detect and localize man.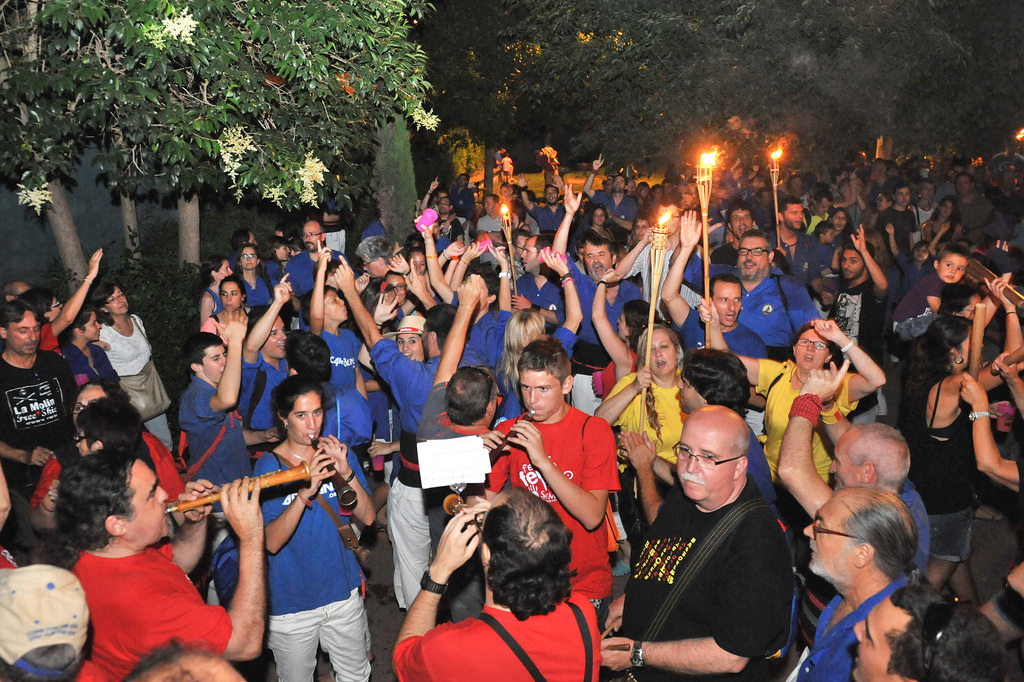
Localized at rect(734, 238, 816, 359).
